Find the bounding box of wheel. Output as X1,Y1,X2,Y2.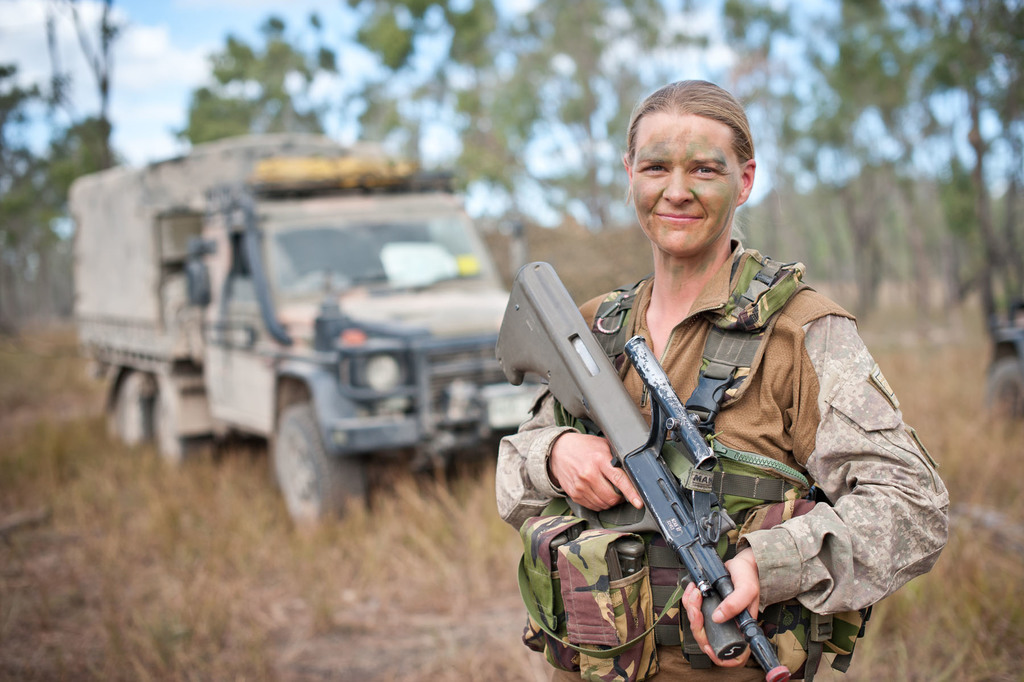
150,394,223,466.
